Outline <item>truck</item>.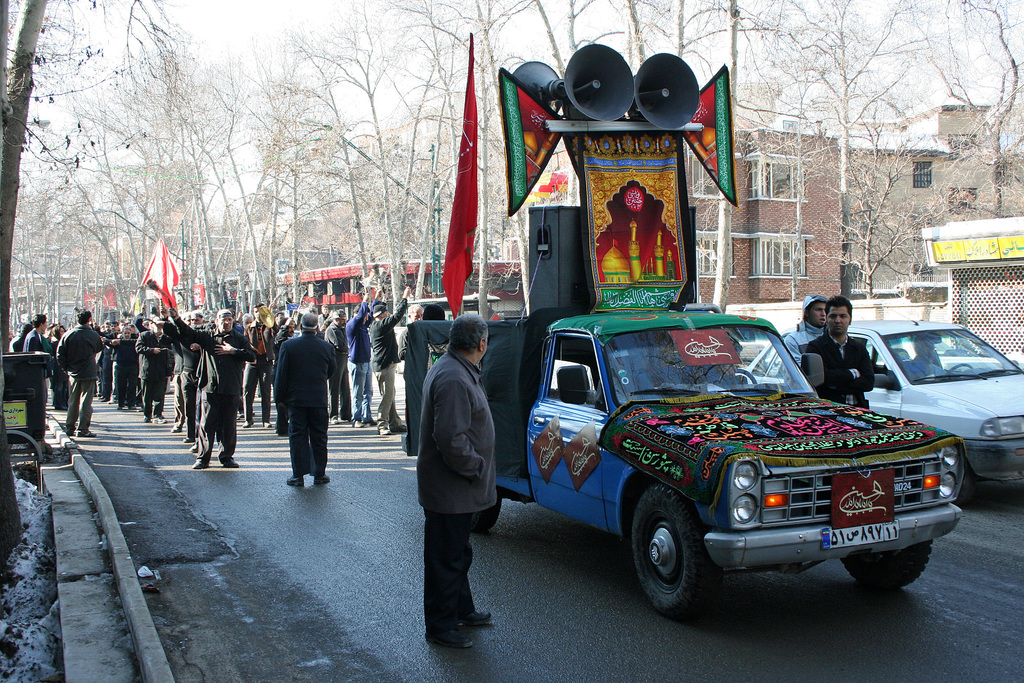
Outline: crop(395, 37, 973, 632).
